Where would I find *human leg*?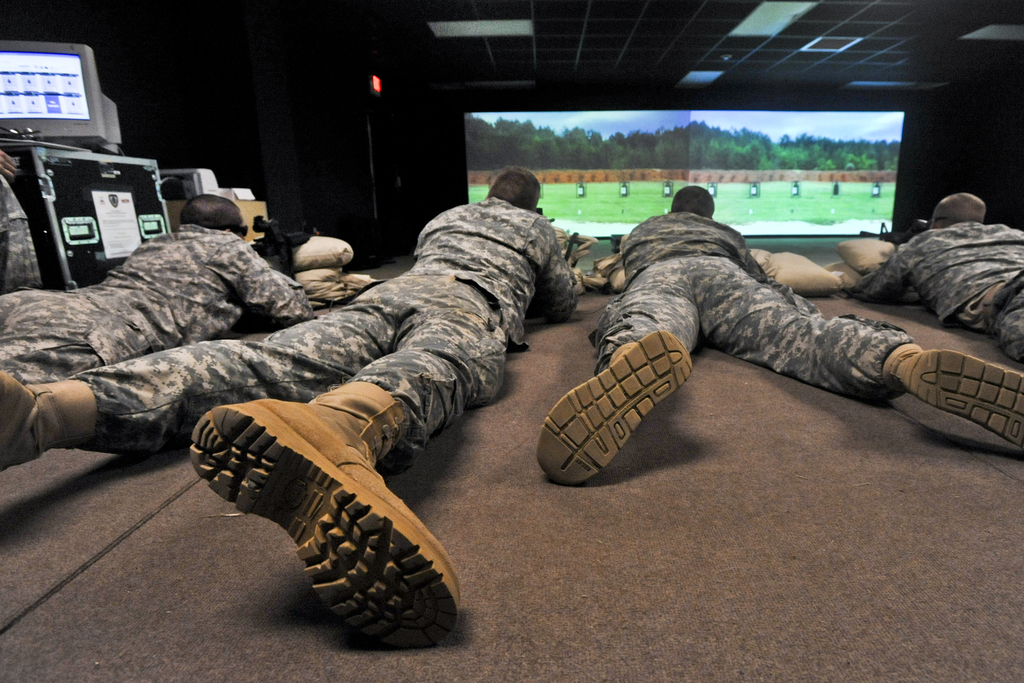
At [188, 314, 465, 657].
